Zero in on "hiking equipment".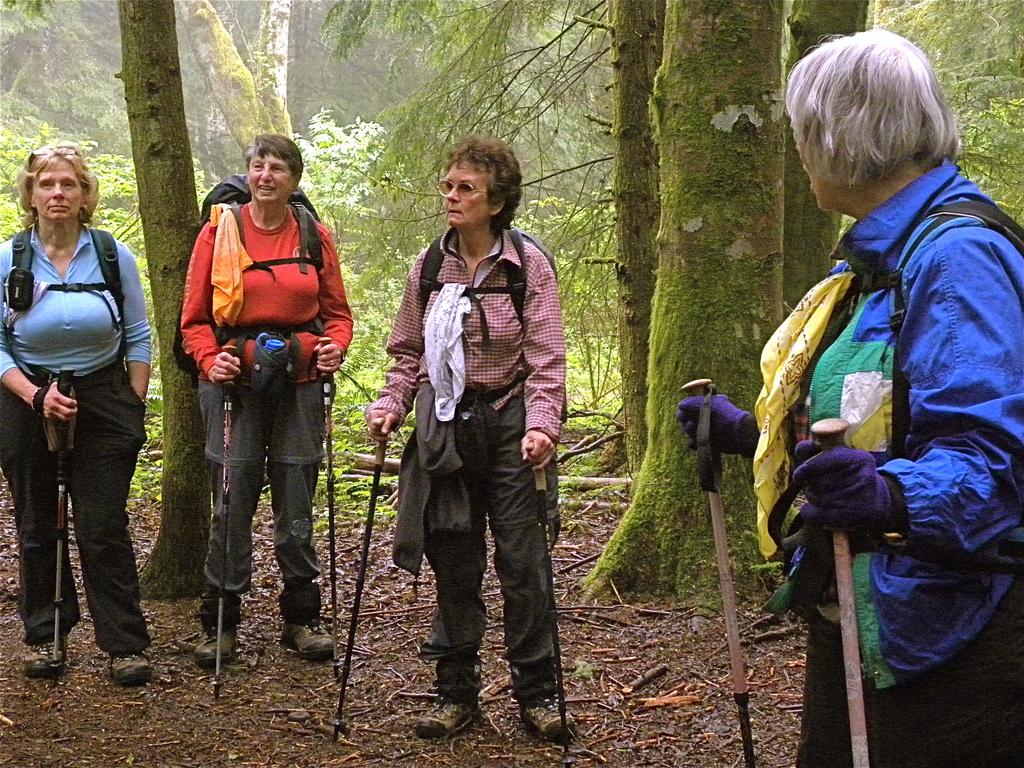
Zeroed in: crop(303, 340, 342, 682).
